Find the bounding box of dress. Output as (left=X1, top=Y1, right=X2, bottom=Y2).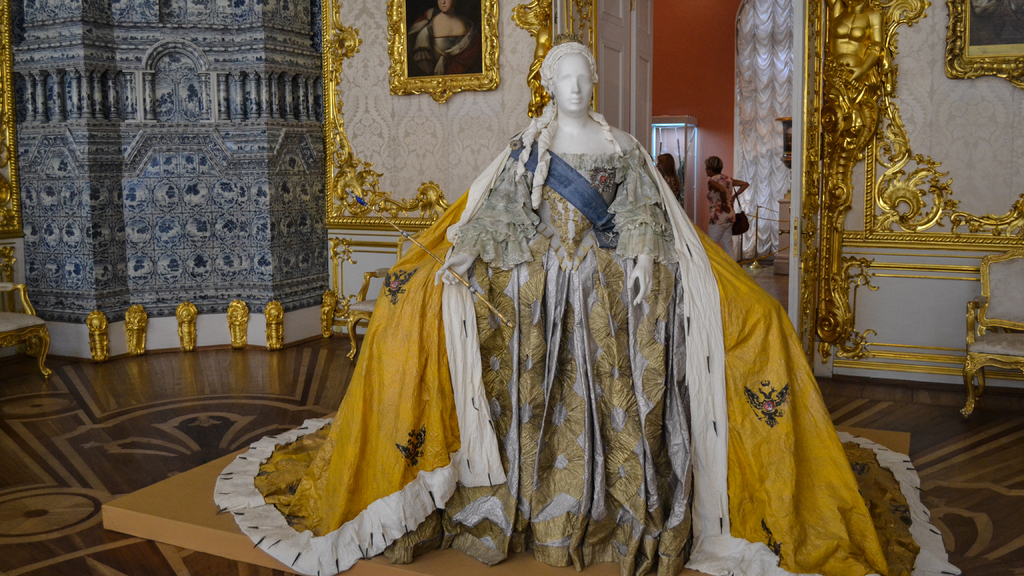
(left=212, top=105, right=963, bottom=575).
